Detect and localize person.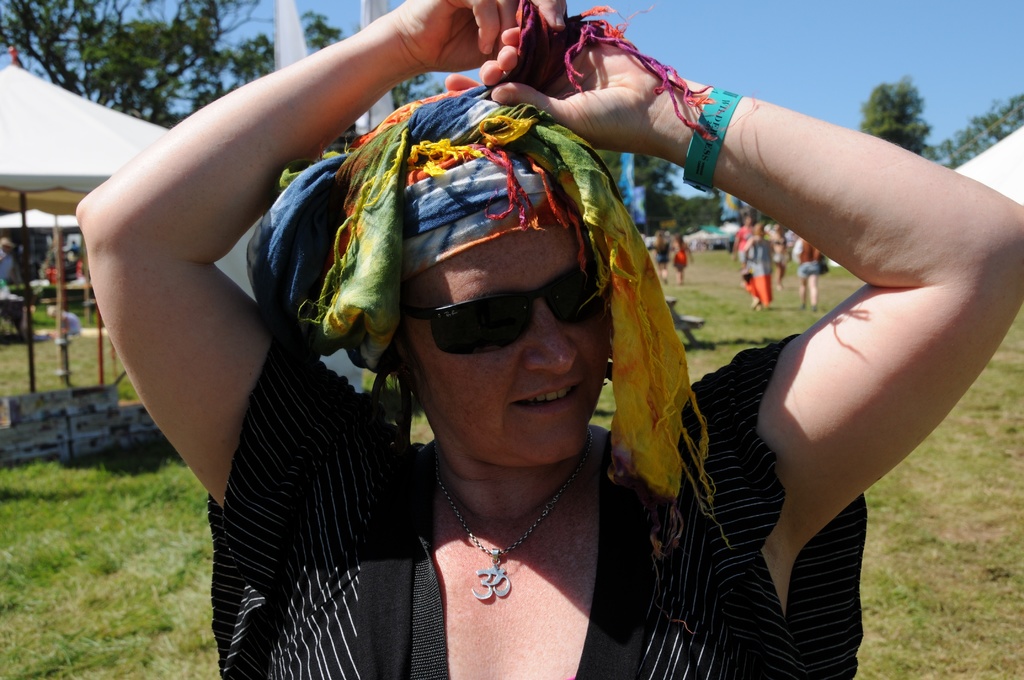
Localized at bbox=(76, 0, 1023, 679).
